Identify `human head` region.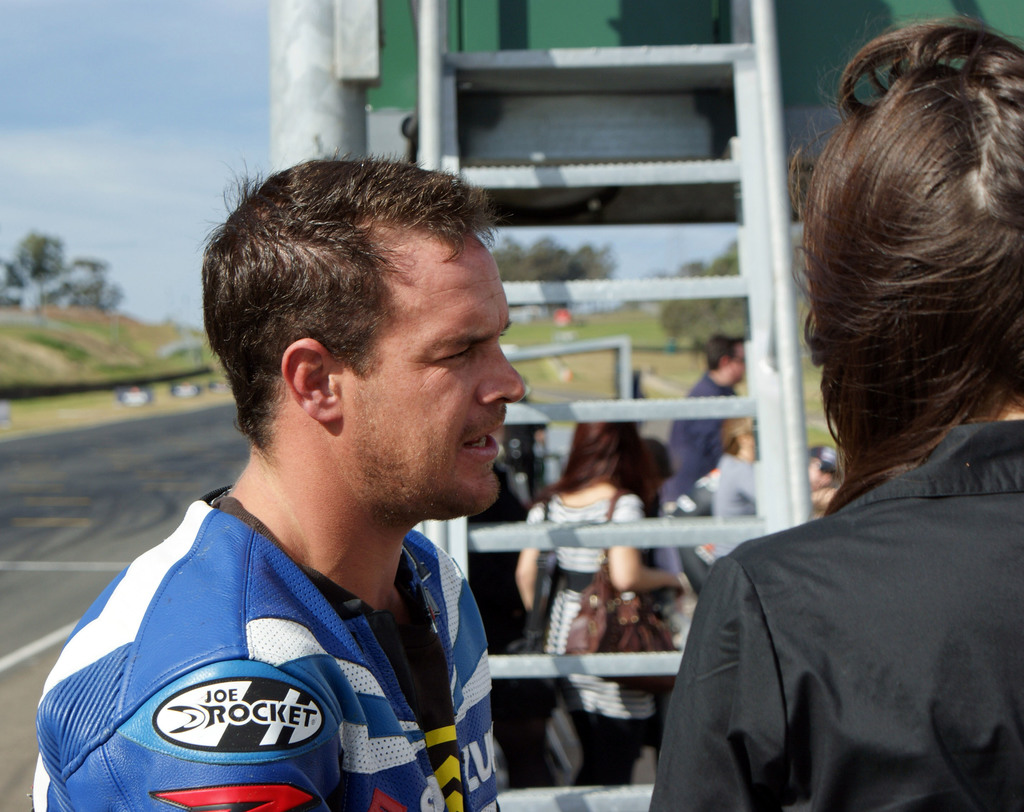
Region: 198:158:528:511.
